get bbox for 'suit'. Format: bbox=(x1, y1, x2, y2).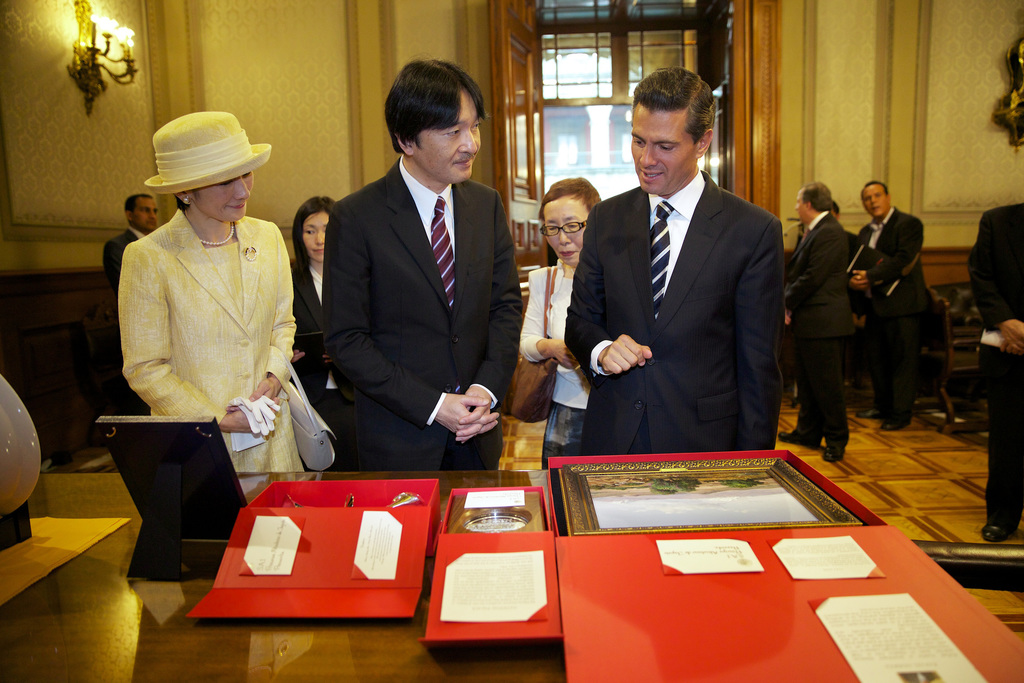
bbox=(965, 207, 1023, 529).
